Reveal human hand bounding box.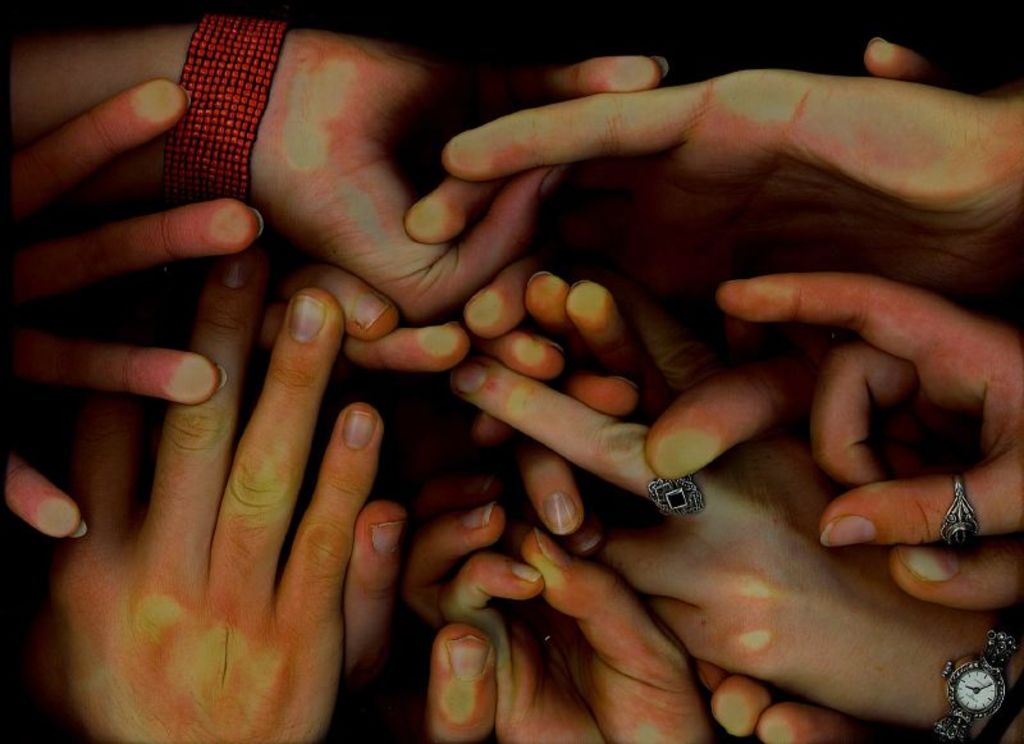
Revealed: rect(472, 270, 677, 415).
